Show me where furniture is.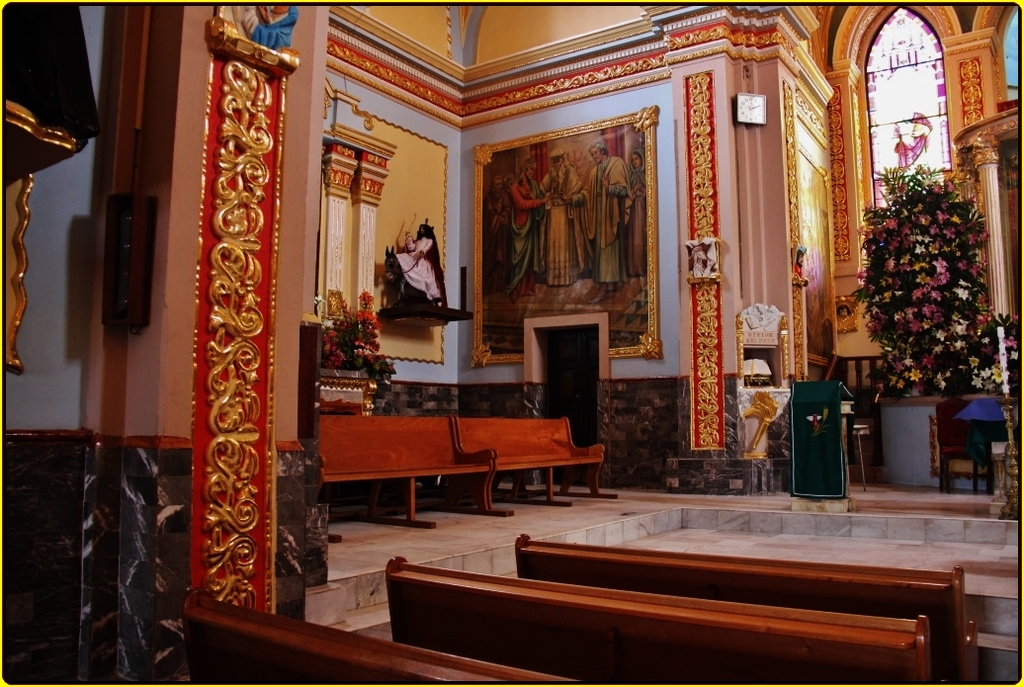
furniture is at x1=851, y1=423, x2=868, y2=490.
